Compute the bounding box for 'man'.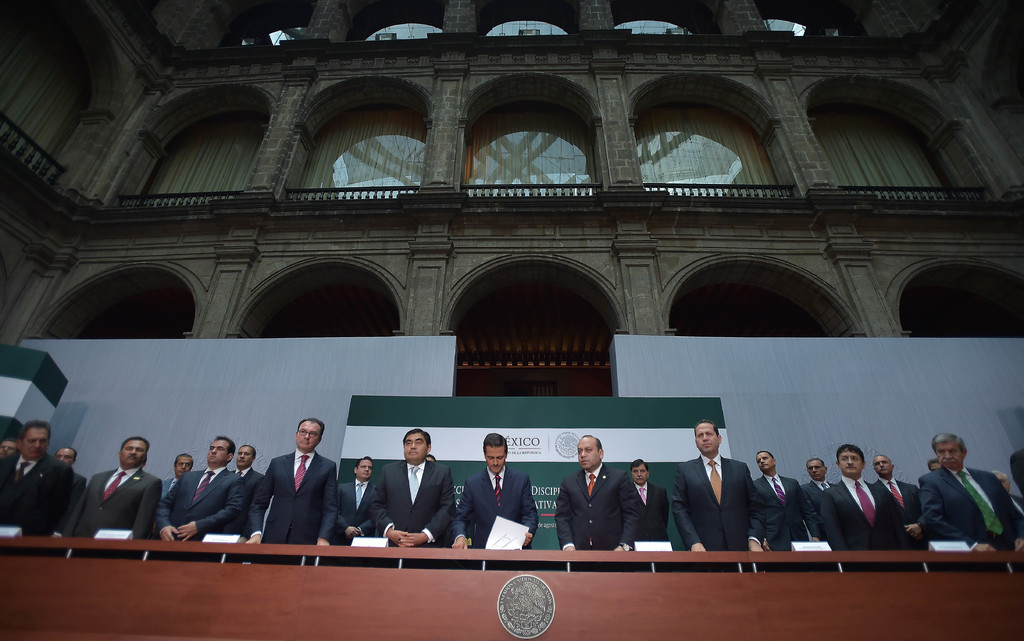
[left=50, top=445, right=87, bottom=490].
